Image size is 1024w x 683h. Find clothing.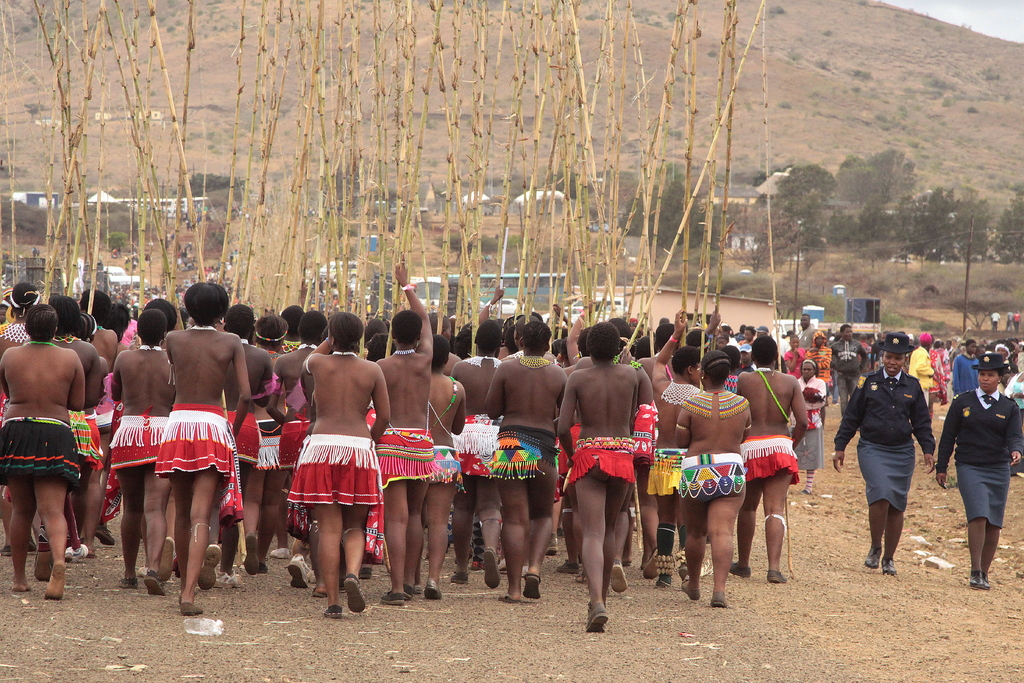
[840,334,858,399].
